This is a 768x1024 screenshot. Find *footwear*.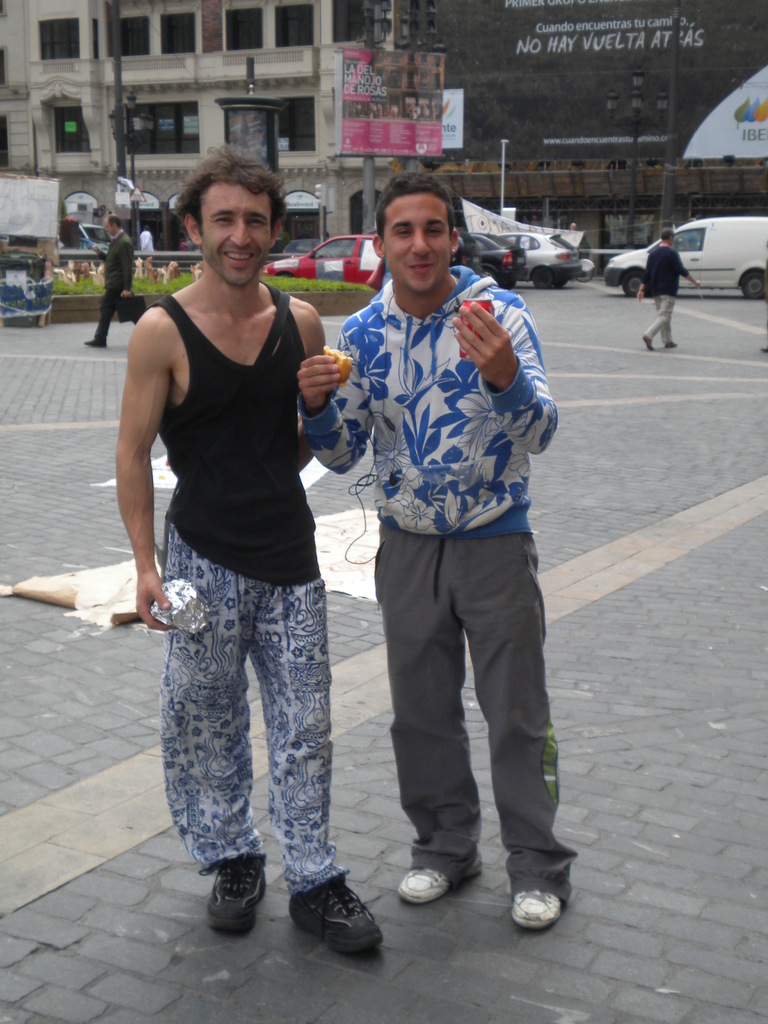
Bounding box: region(507, 886, 563, 934).
